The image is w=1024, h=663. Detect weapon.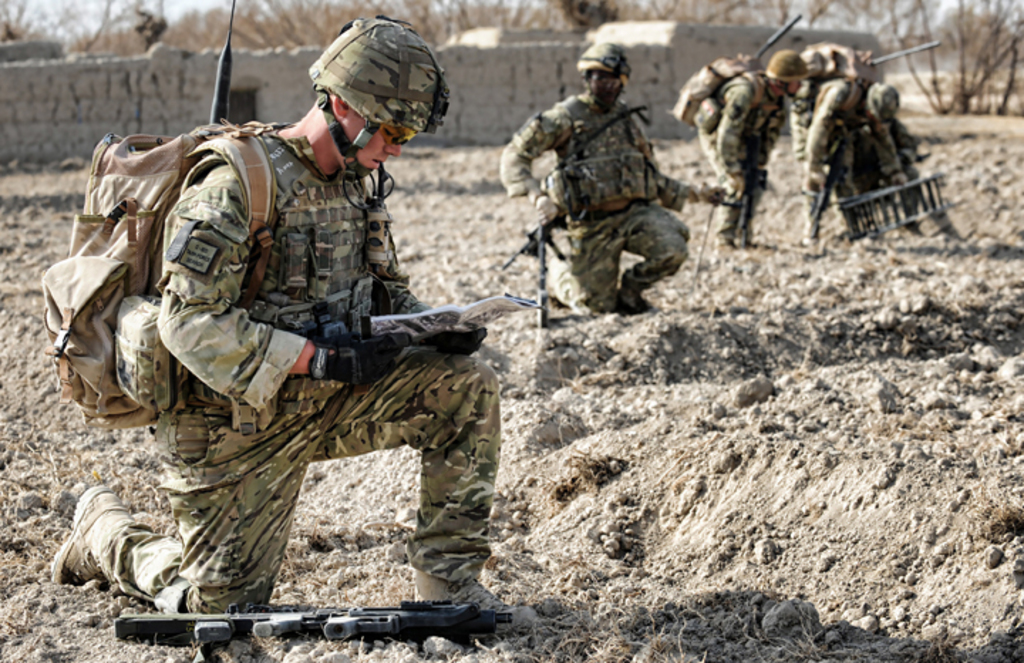
Detection: {"left": 145, "top": 572, "right": 508, "bottom": 659}.
